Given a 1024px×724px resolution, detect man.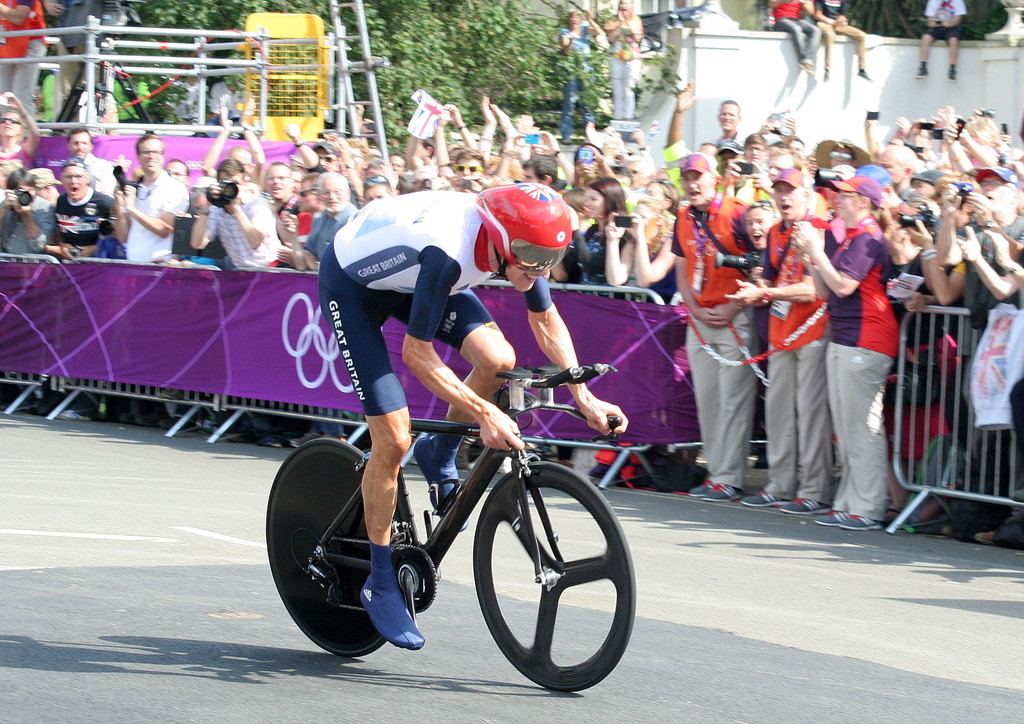
<bbox>711, 99, 742, 146</bbox>.
